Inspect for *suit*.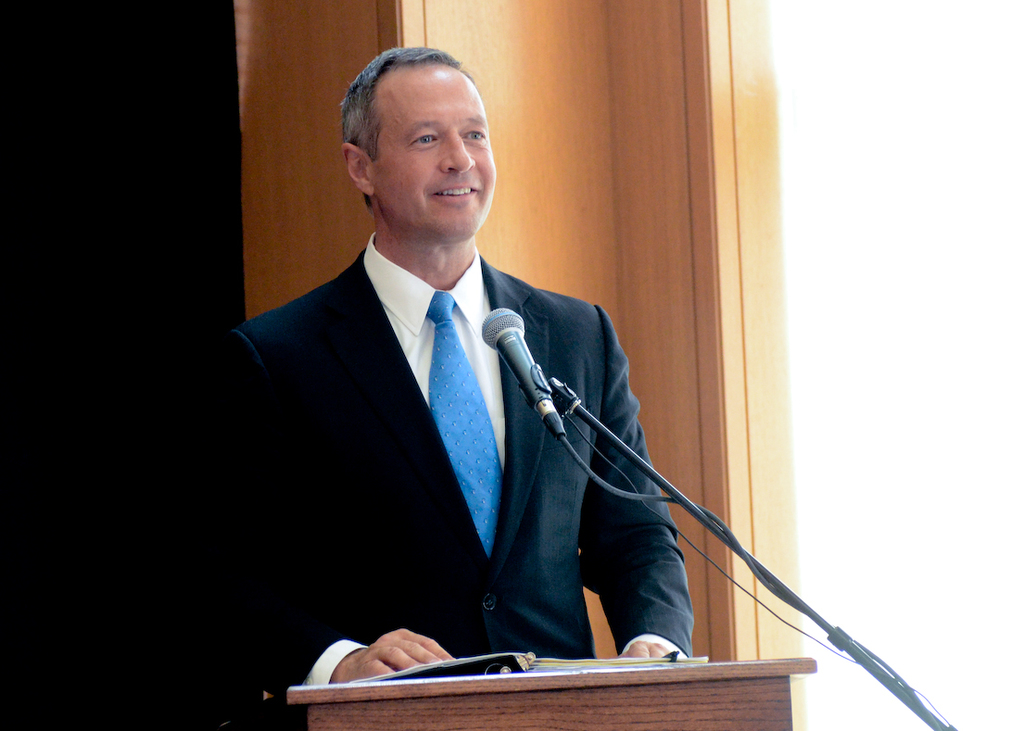
Inspection: <box>226,174,689,679</box>.
